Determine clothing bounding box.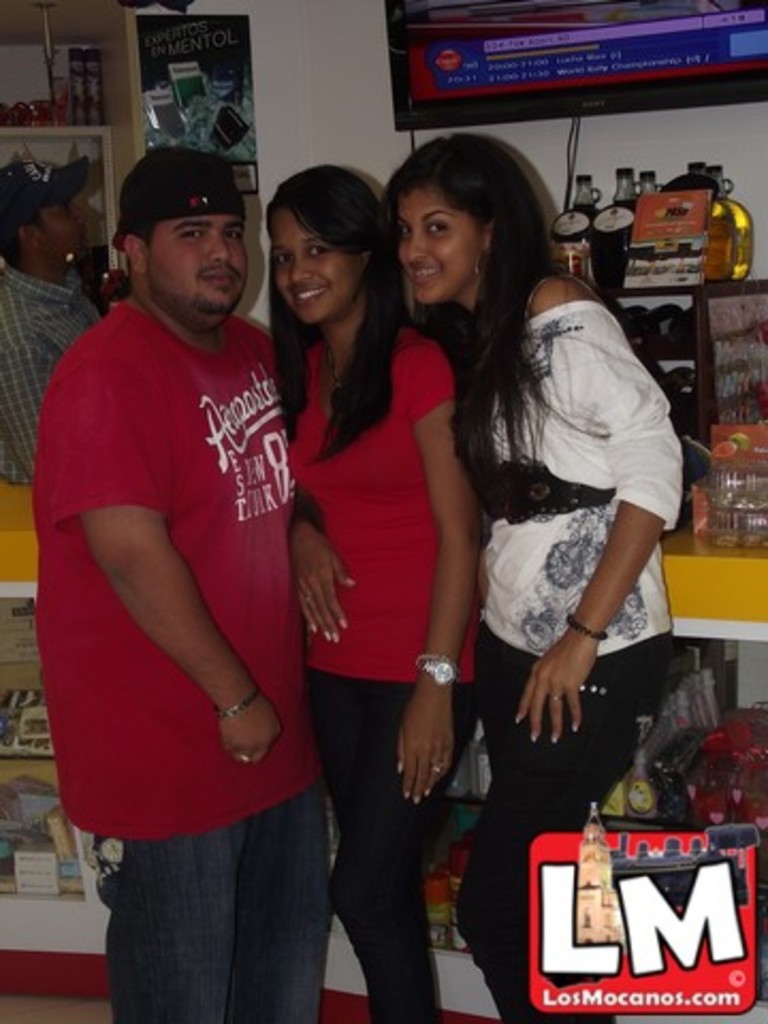
Determined: <region>277, 329, 506, 1022</region>.
